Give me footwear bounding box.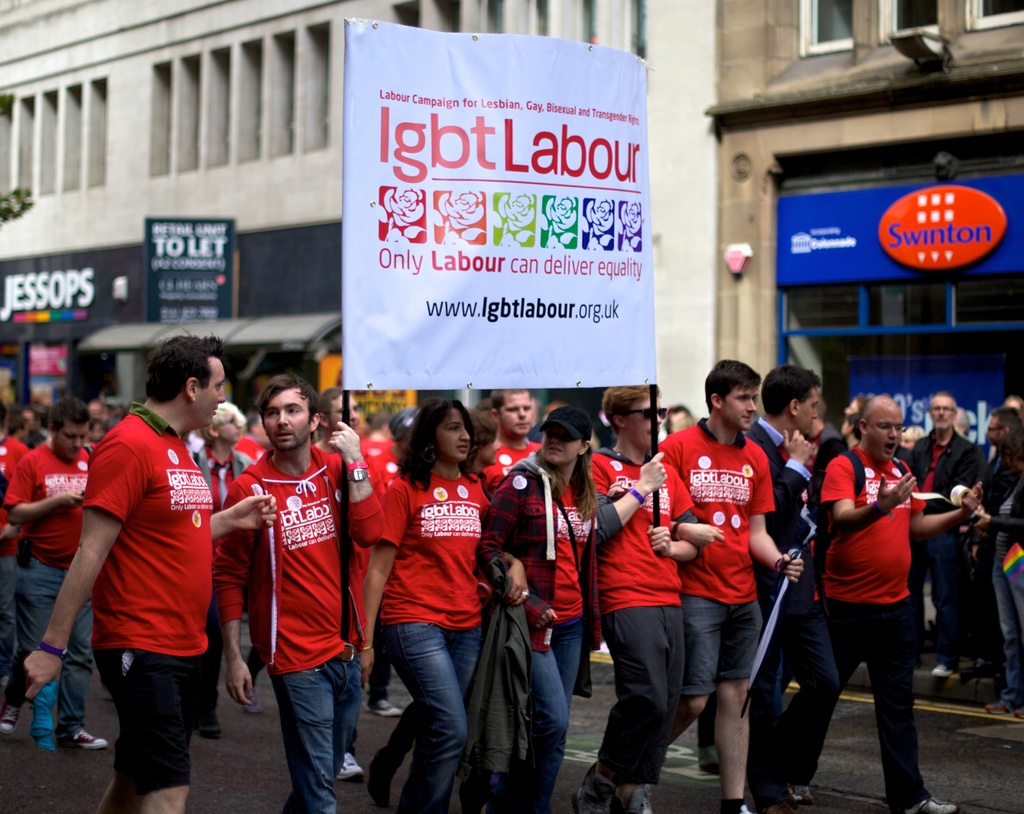
locate(1017, 708, 1023, 724).
